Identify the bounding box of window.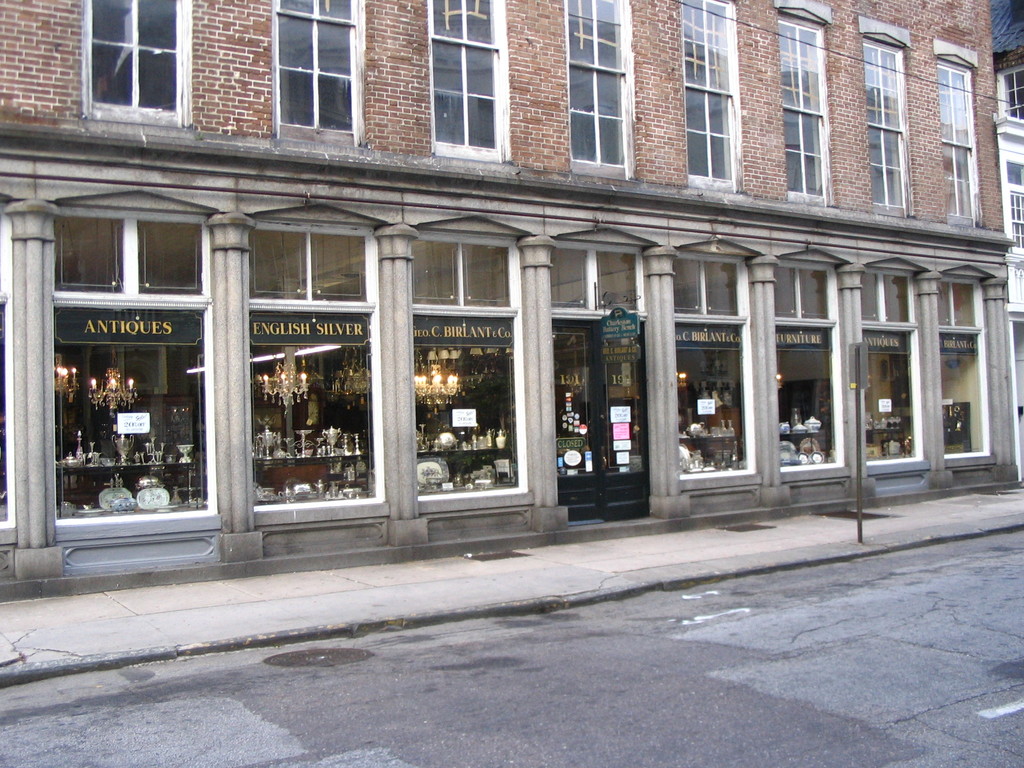
<region>255, 217, 386, 512</region>.
